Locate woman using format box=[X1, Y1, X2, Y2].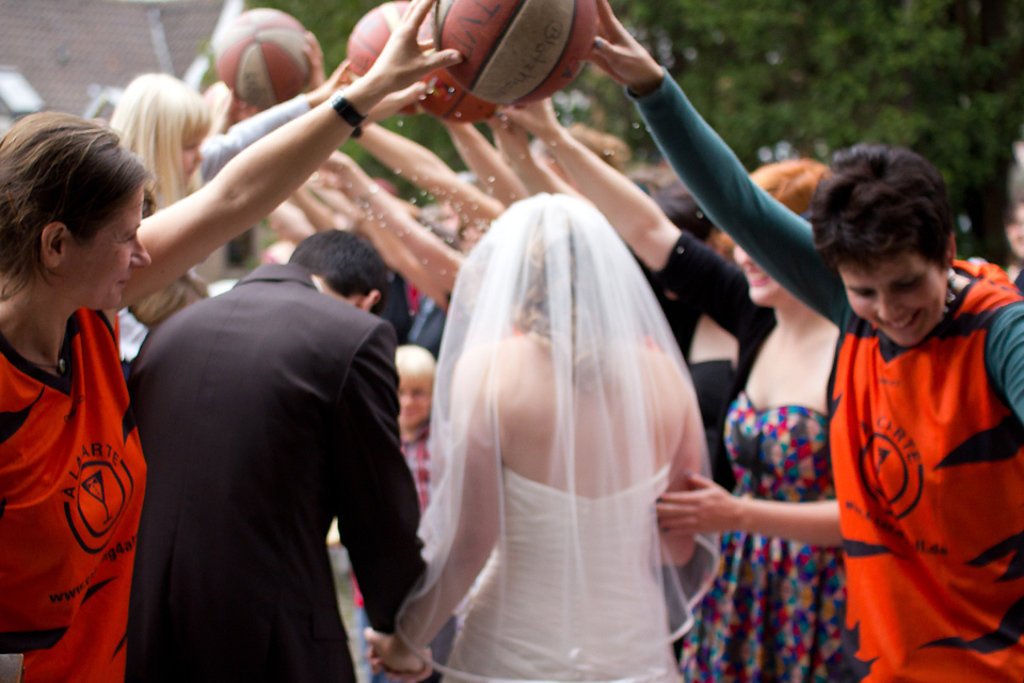
box=[593, 0, 1023, 682].
